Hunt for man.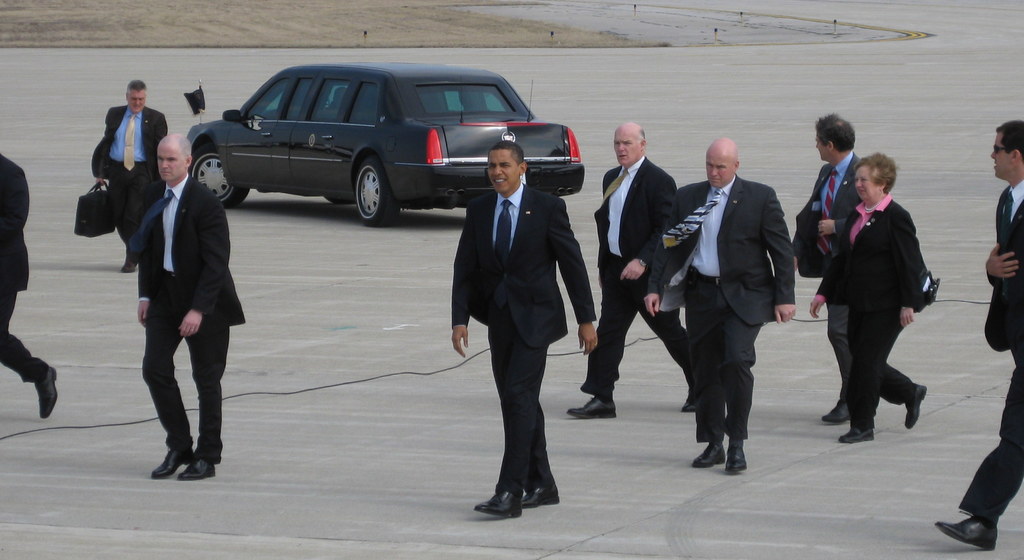
Hunted down at bbox=[791, 111, 866, 422].
